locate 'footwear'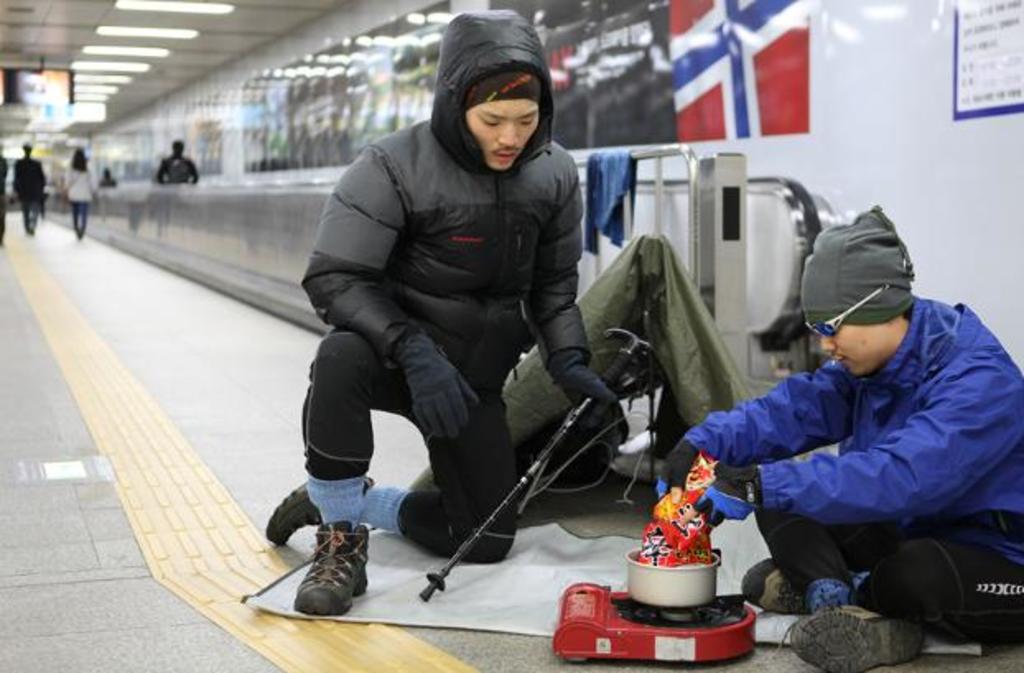
BBox(277, 523, 367, 624)
